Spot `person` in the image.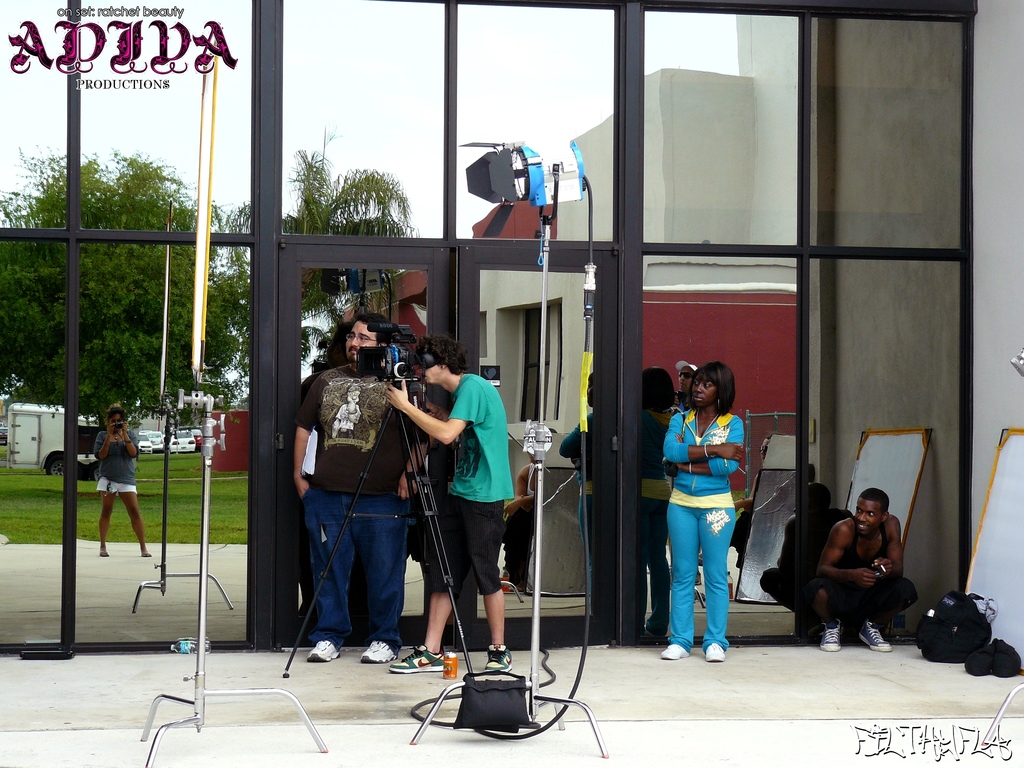
`person` found at (809, 486, 919, 653).
